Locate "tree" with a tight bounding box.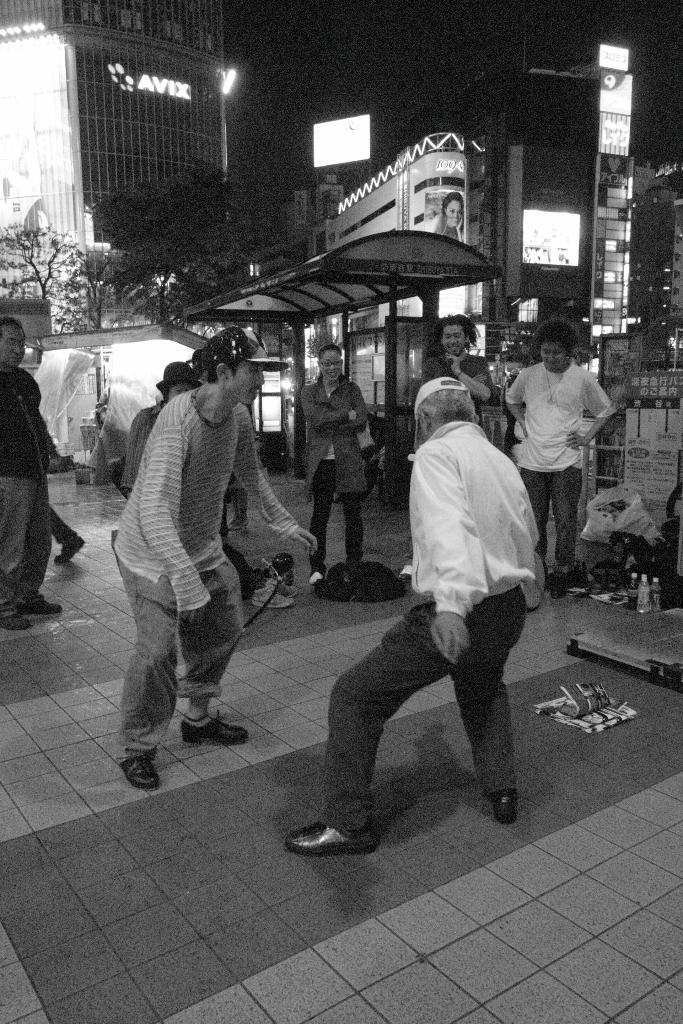
[85, 153, 238, 324].
